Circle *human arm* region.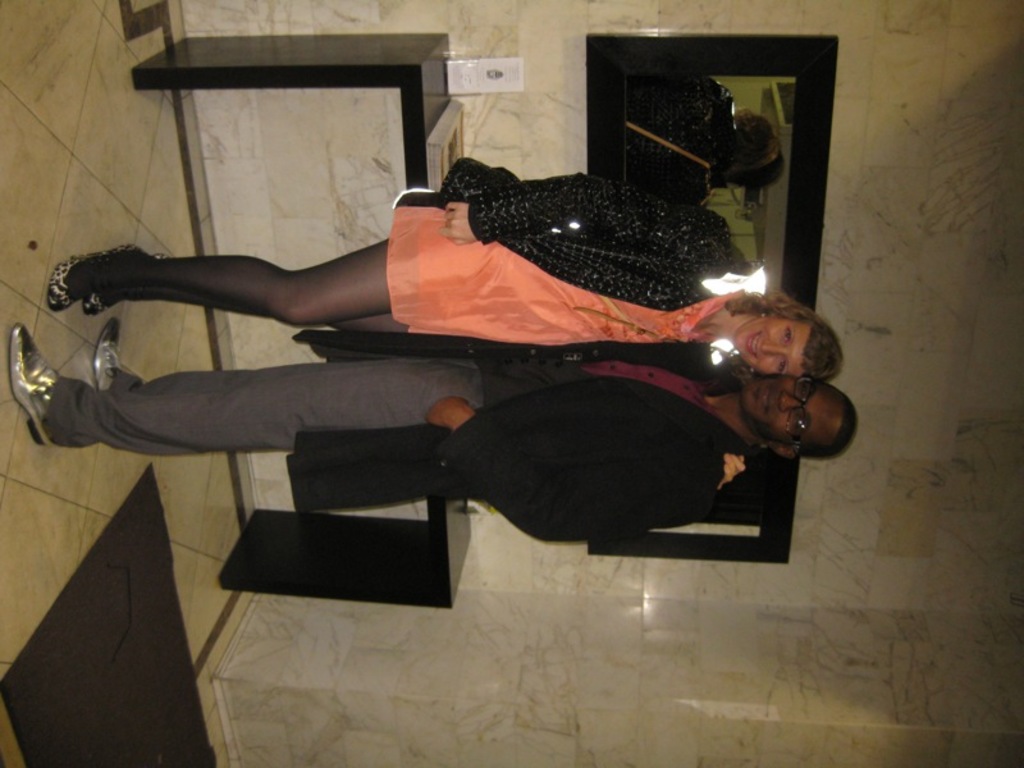
Region: (708, 444, 763, 498).
